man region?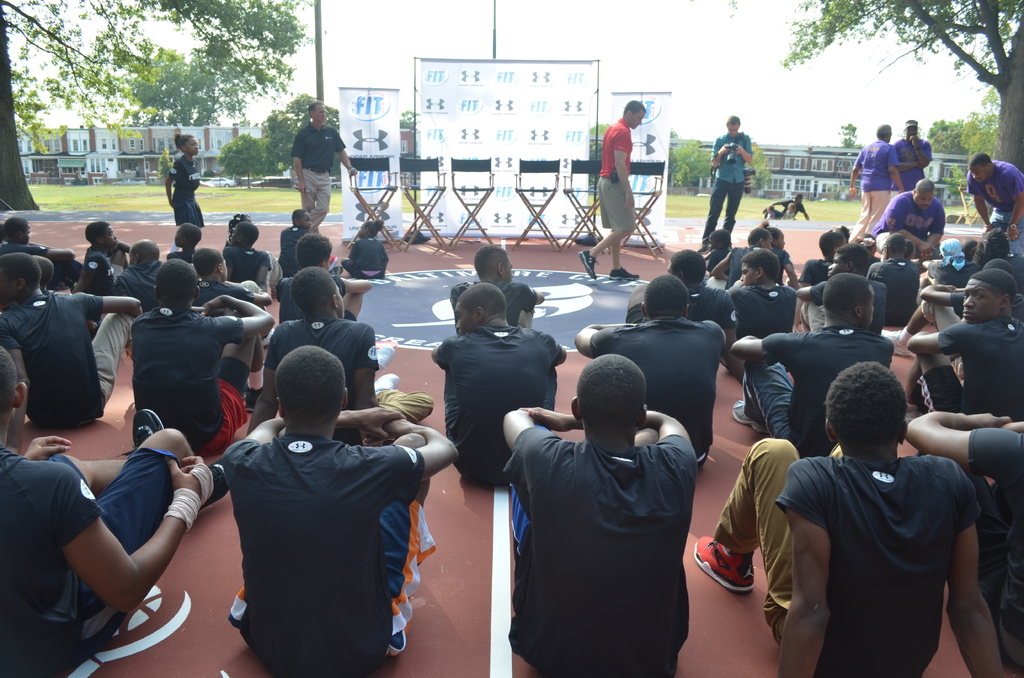
box(292, 98, 360, 230)
